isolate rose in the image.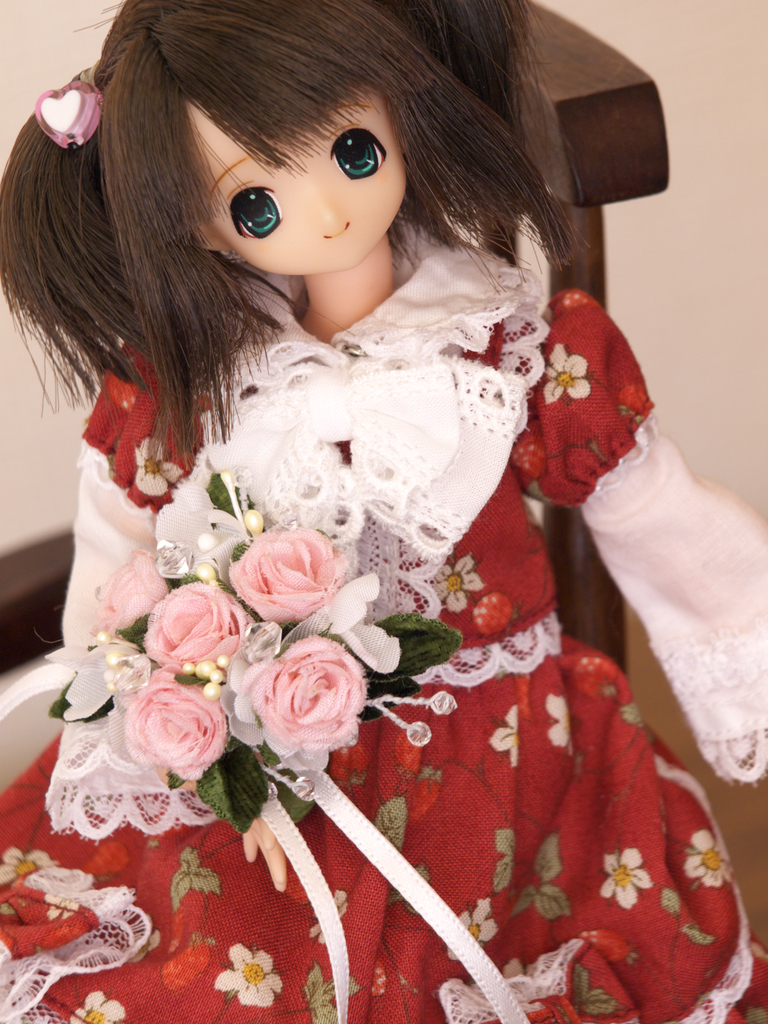
Isolated region: {"x1": 128, "y1": 676, "x2": 228, "y2": 783}.
